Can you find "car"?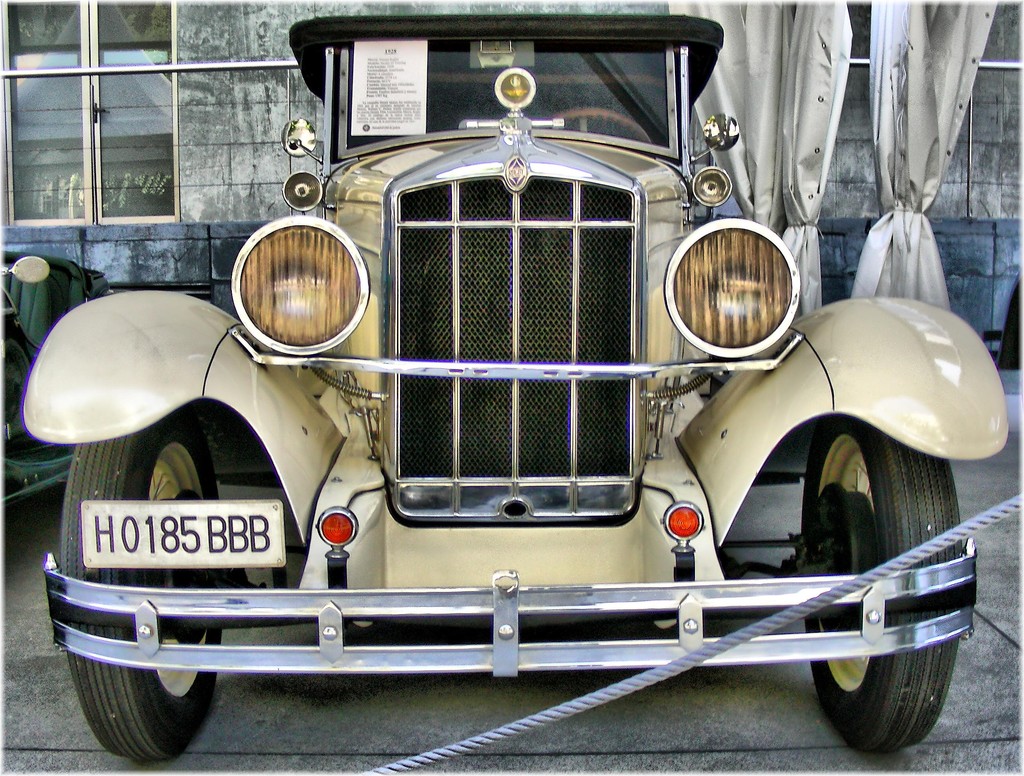
Yes, bounding box: bbox=(0, 249, 114, 509).
